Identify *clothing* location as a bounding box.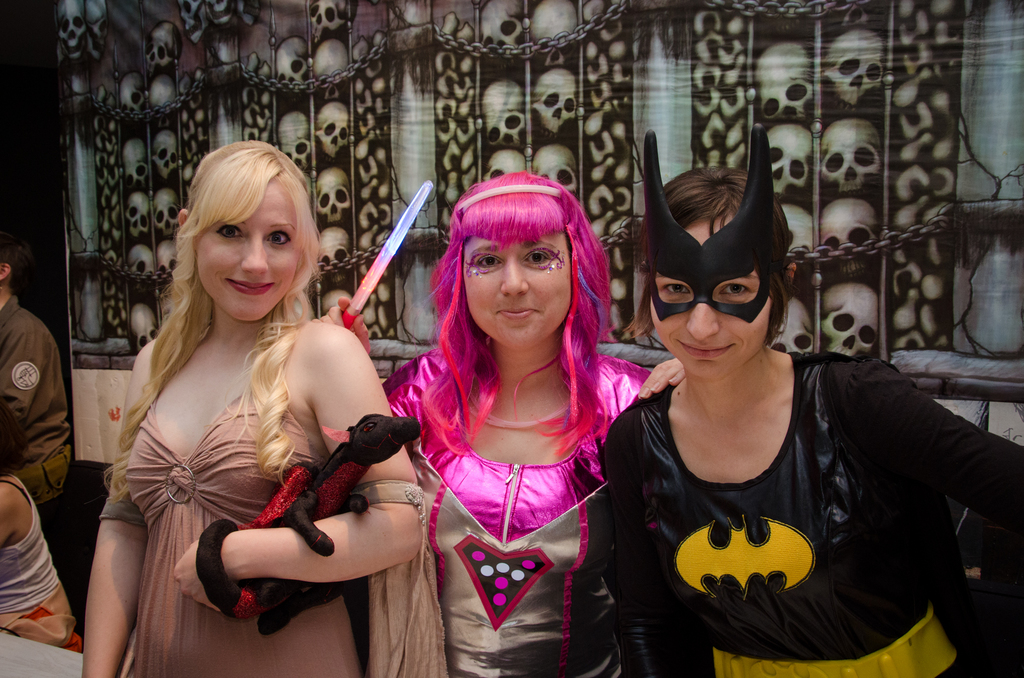
[599, 319, 975, 672].
